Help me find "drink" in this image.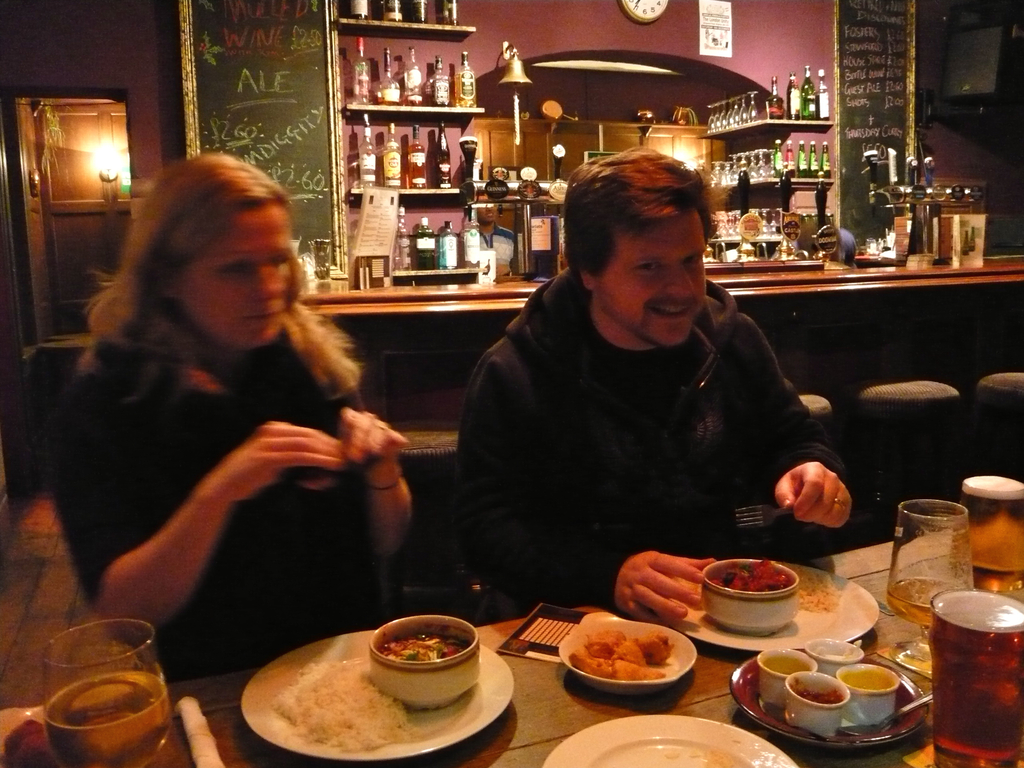
Found it: 377, 49, 399, 104.
